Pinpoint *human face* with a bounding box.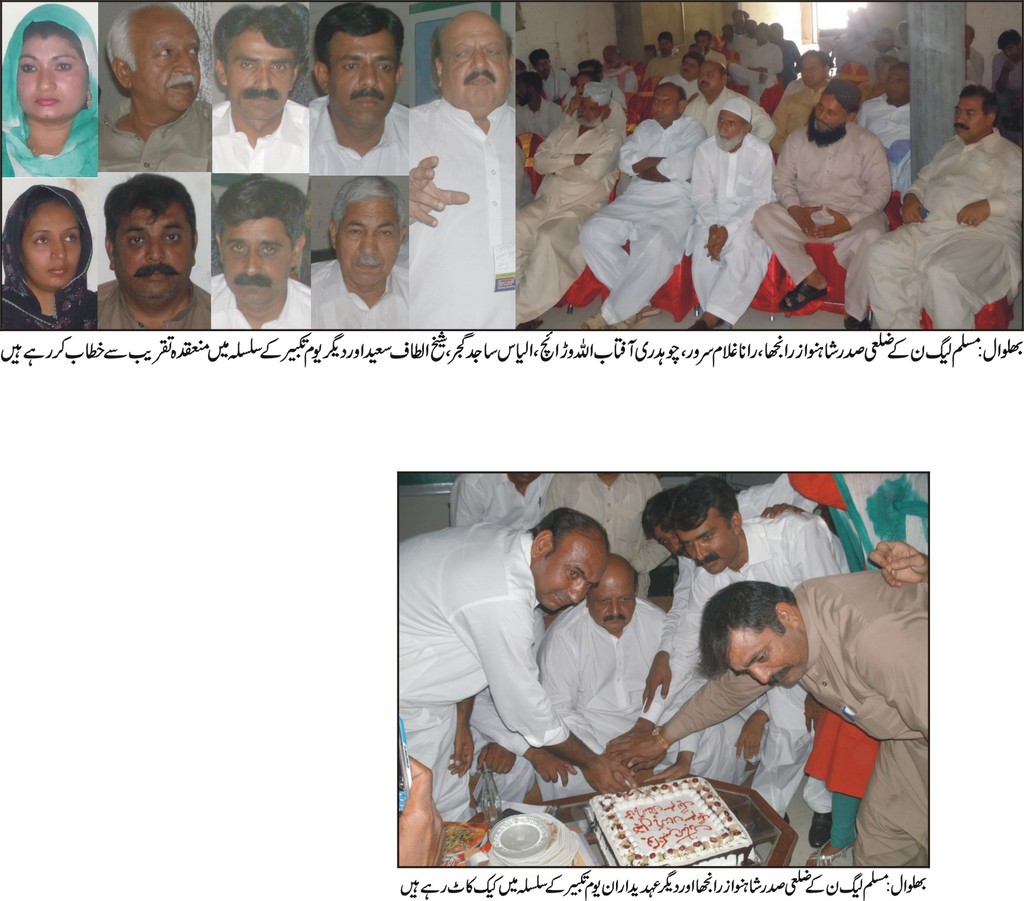
BBox(815, 95, 847, 131).
